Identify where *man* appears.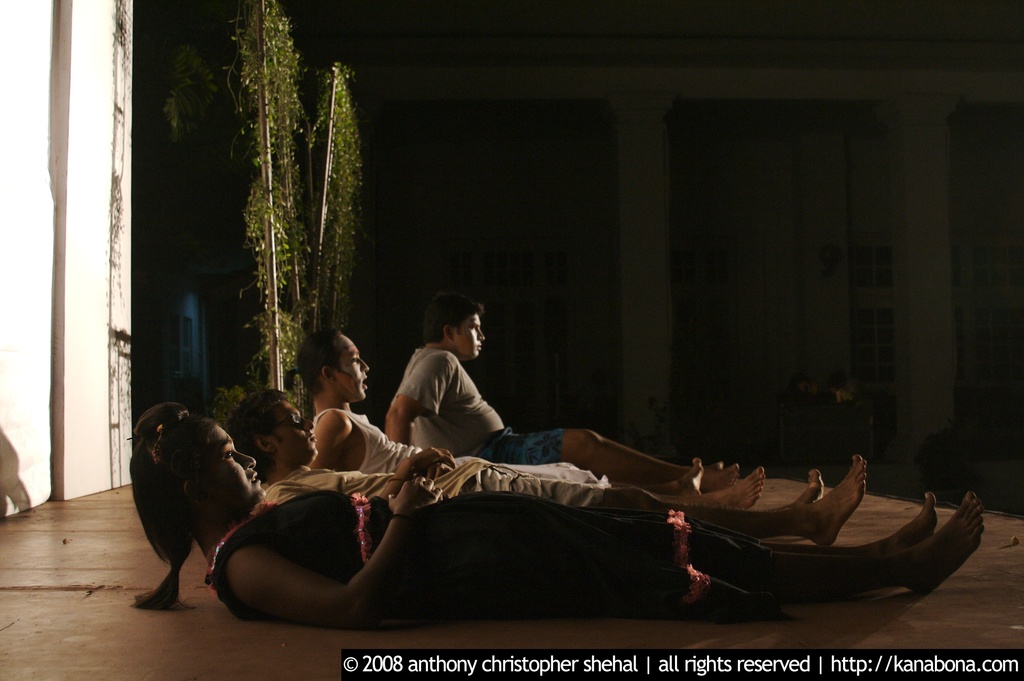
Appears at select_region(383, 289, 740, 495).
